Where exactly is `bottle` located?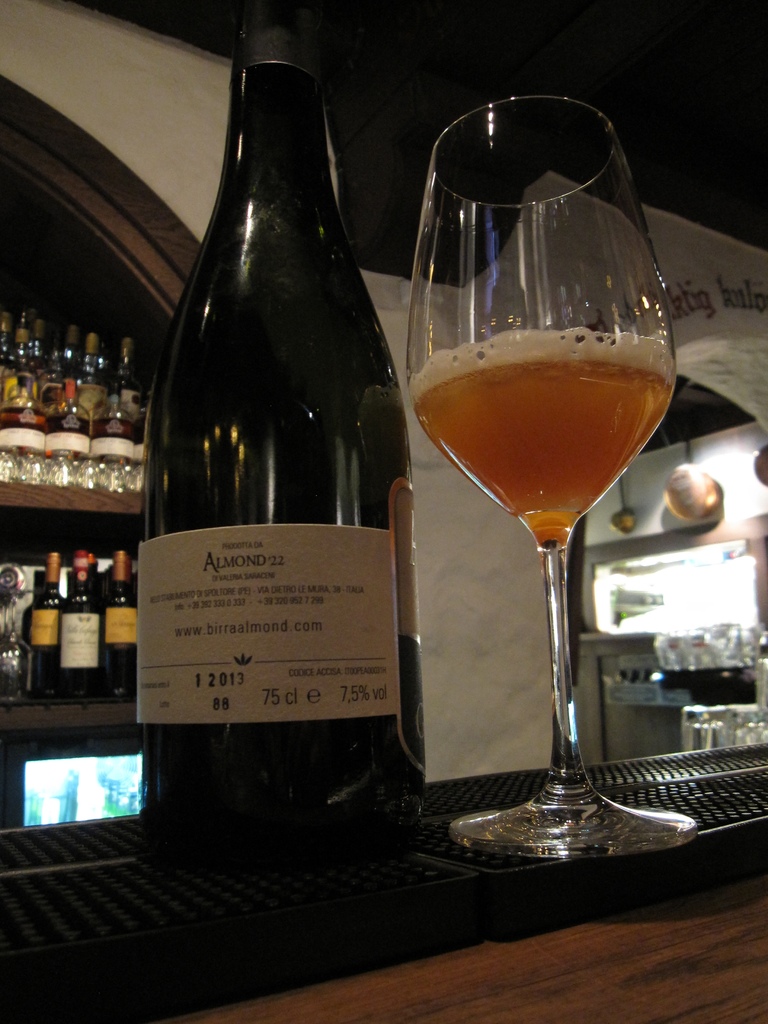
Its bounding box is left=96, top=374, right=138, bottom=493.
